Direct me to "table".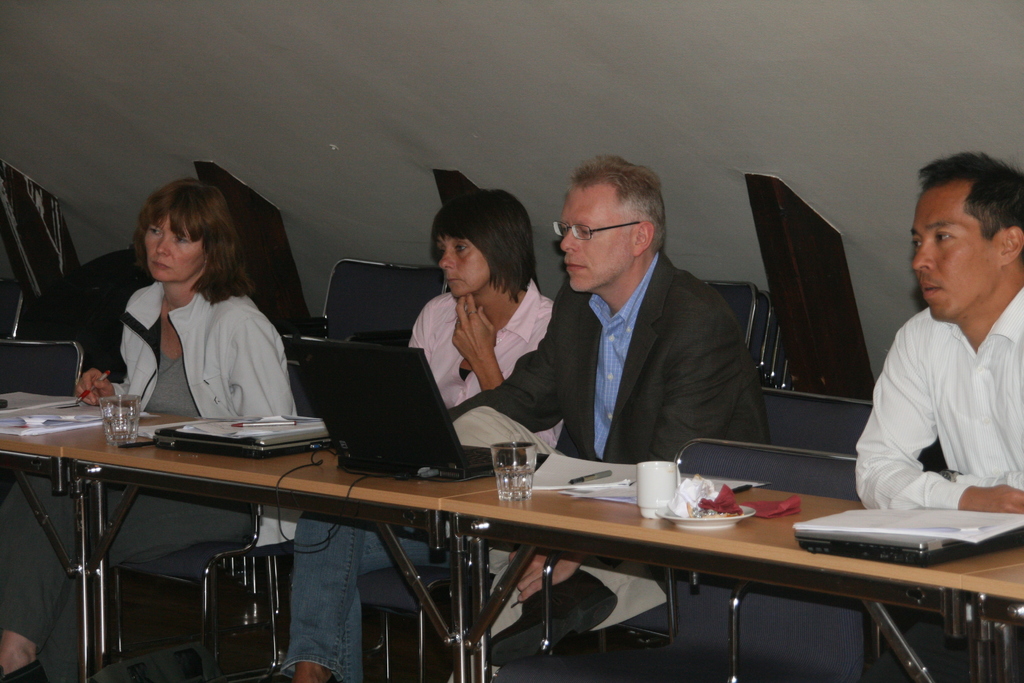
Direction: bbox(380, 443, 1009, 673).
